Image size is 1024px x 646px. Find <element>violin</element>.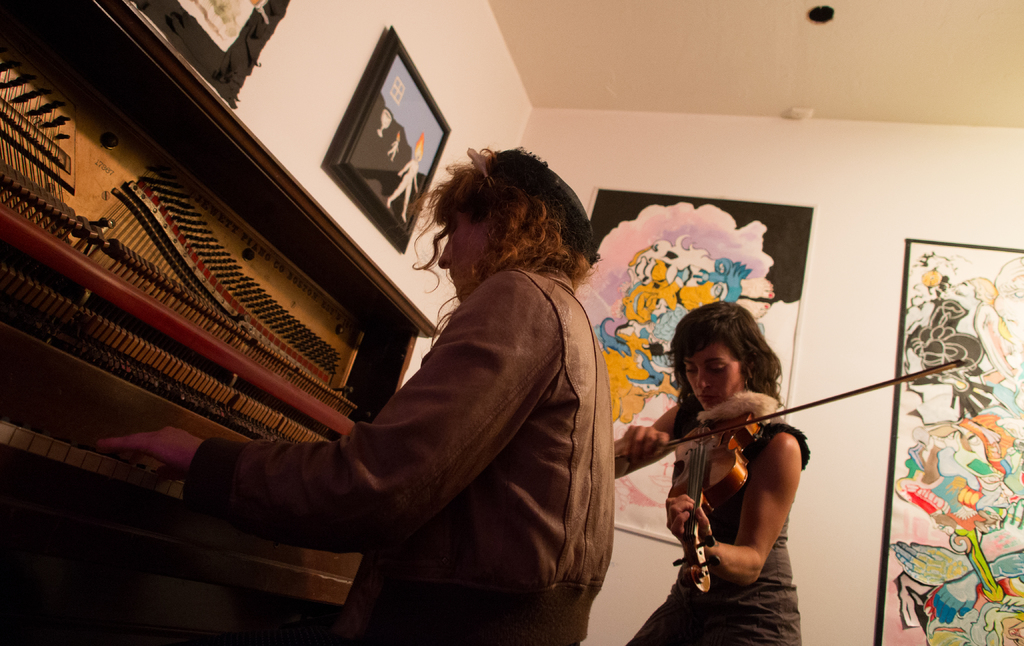
rect(607, 360, 970, 593).
